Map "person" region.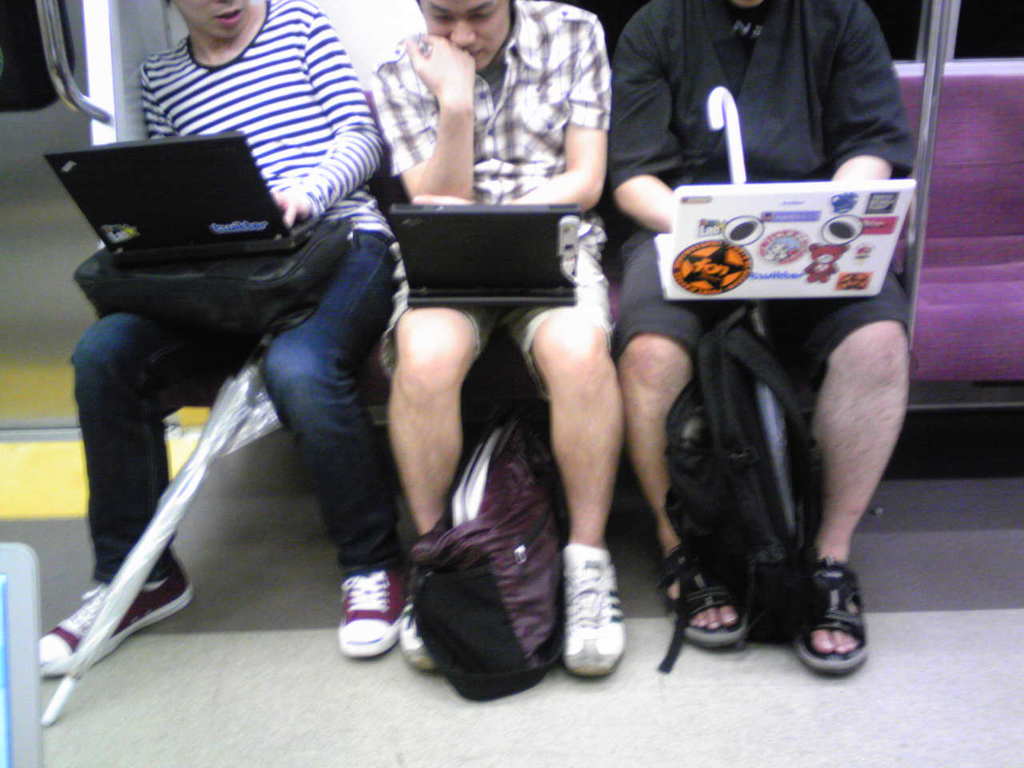
Mapped to {"left": 37, "top": 0, "right": 410, "bottom": 676}.
